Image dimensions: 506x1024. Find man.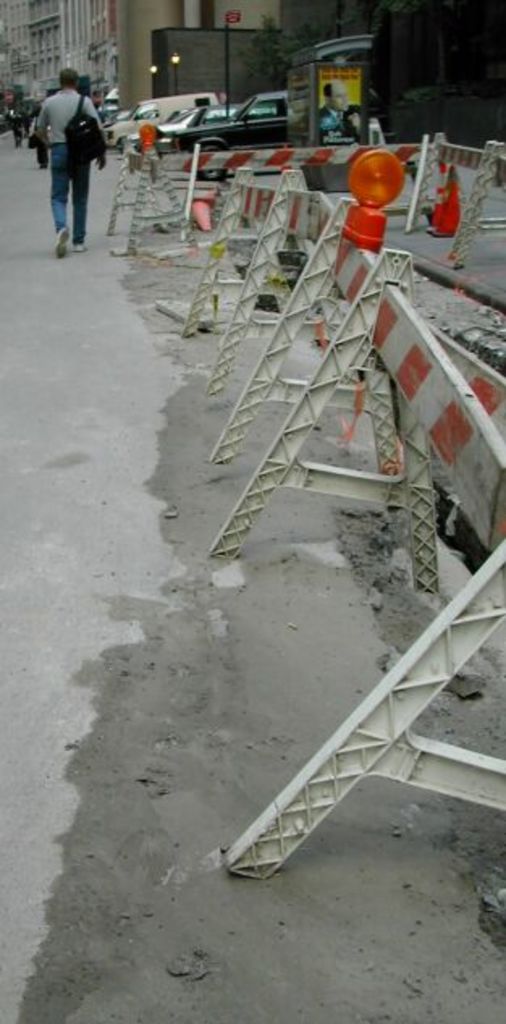
[34, 68, 115, 249].
